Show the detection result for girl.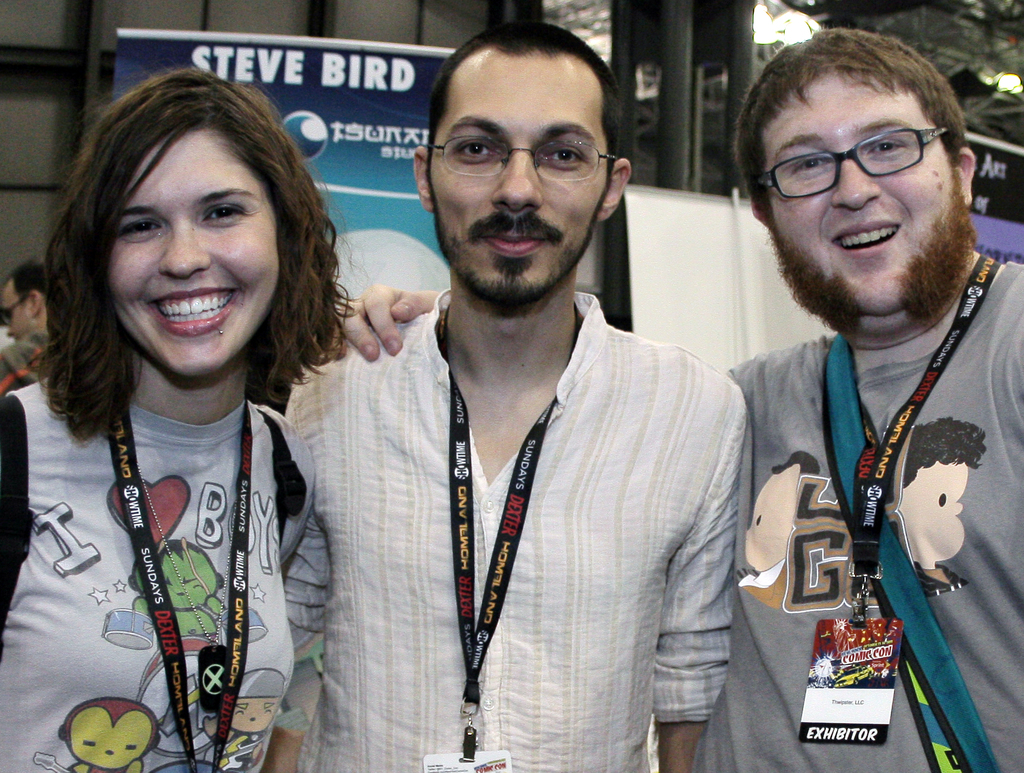
[x1=0, y1=67, x2=354, y2=772].
